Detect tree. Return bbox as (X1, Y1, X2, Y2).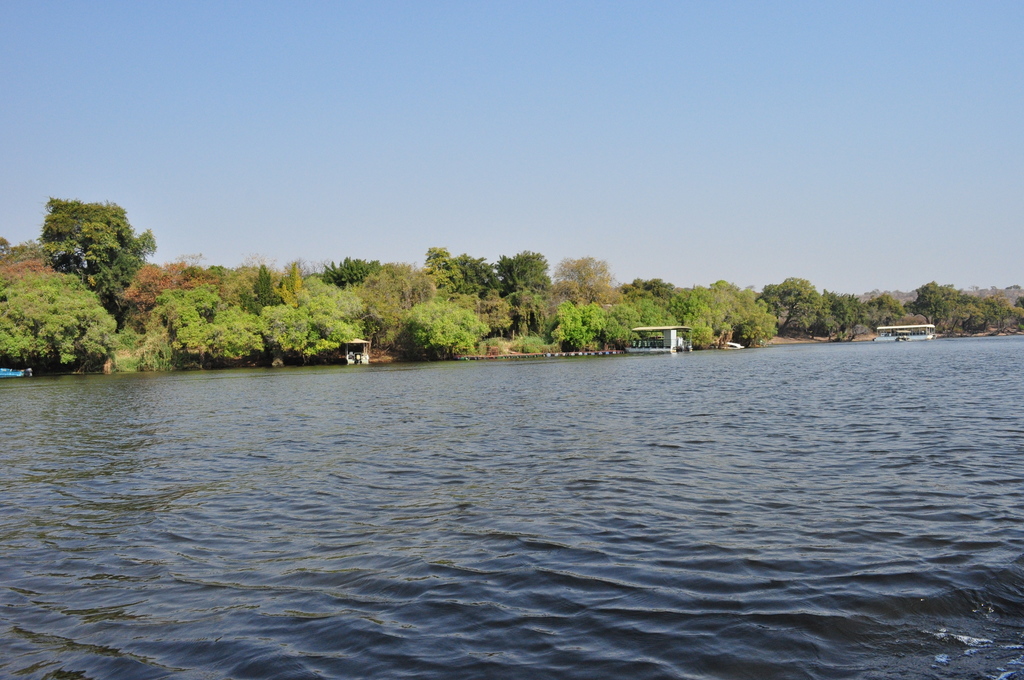
(0, 265, 130, 376).
